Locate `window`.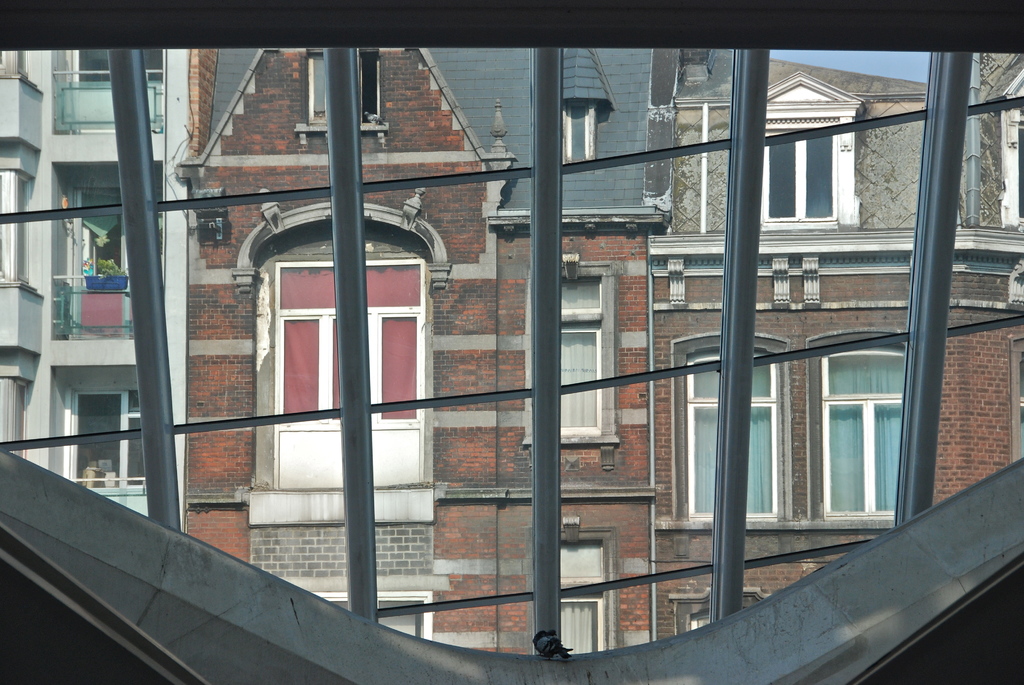
Bounding box: (left=0, top=168, right=33, bottom=283).
